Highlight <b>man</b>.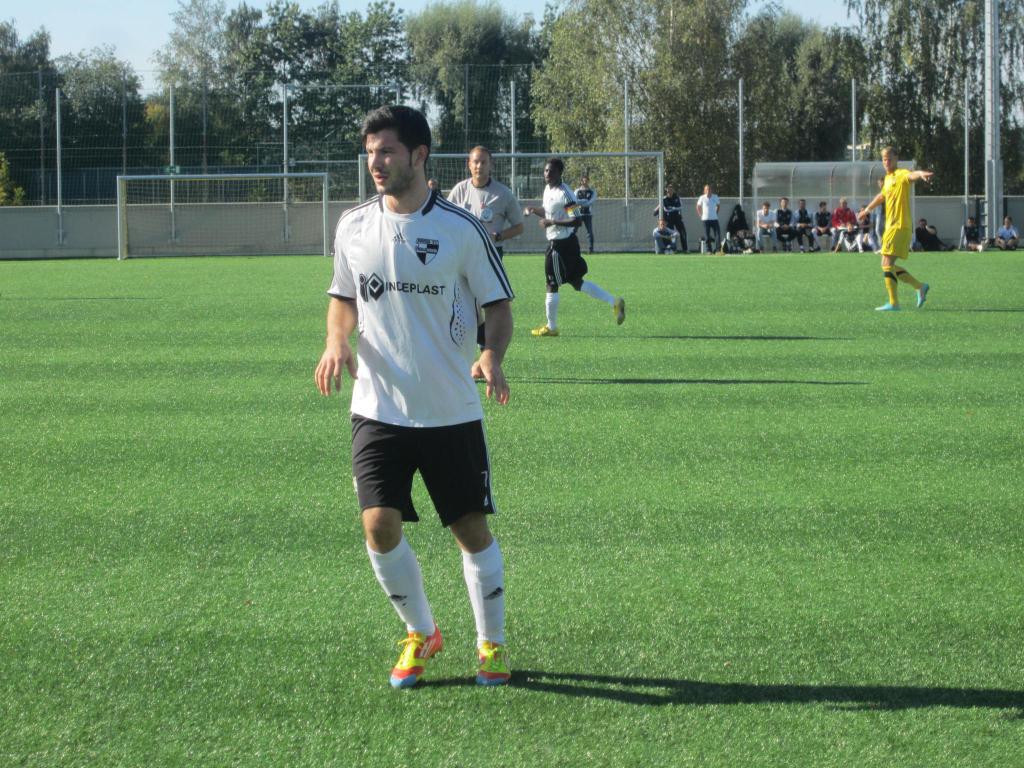
Highlighted region: (x1=774, y1=197, x2=797, y2=245).
